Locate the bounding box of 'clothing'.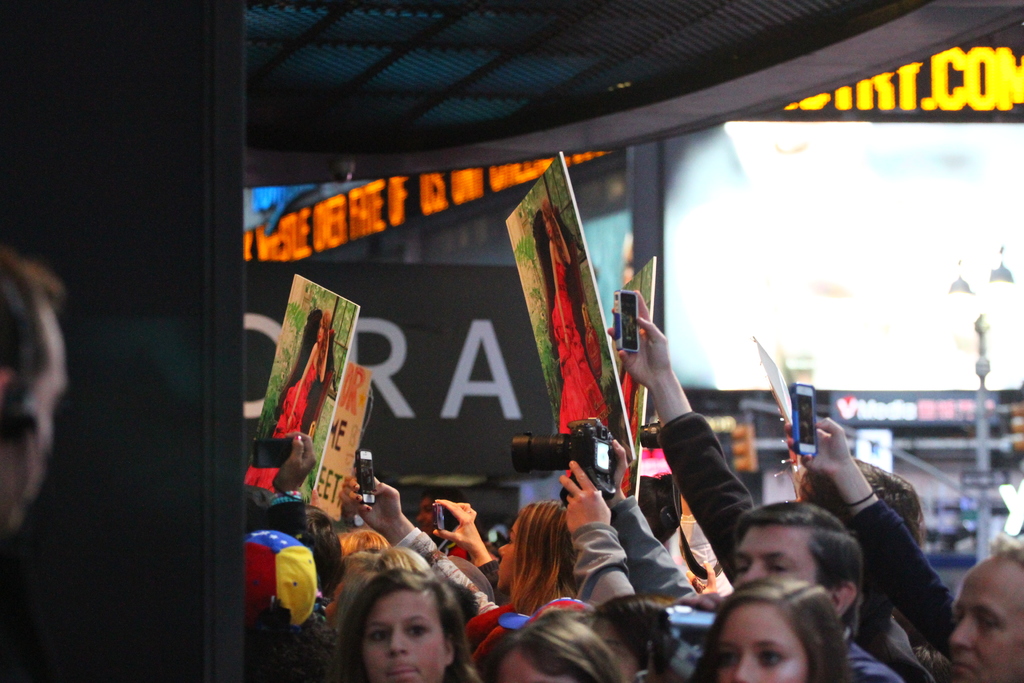
Bounding box: left=651, top=409, right=755, bottom=583.
